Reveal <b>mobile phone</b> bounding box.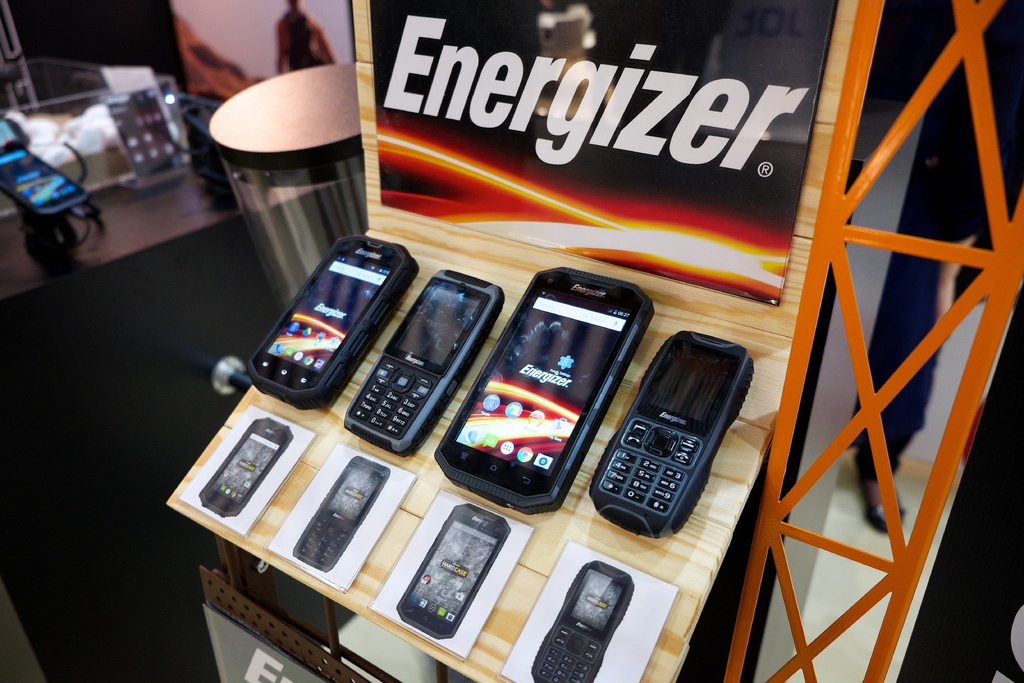
Revealed: [left=530, top=556, right=634, bottom=682].
